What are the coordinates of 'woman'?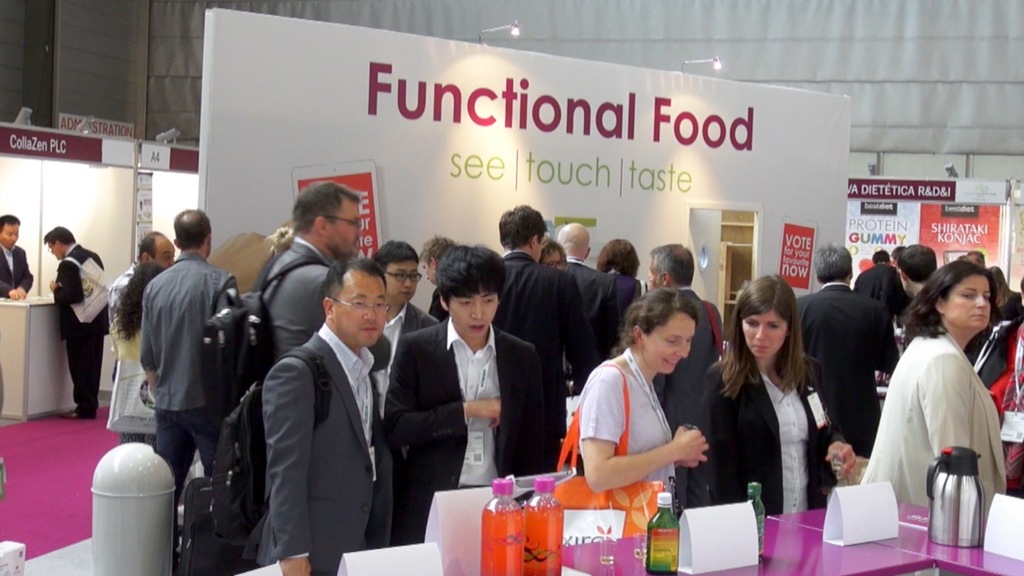
bbox=[859, 262, 1016, 520].
